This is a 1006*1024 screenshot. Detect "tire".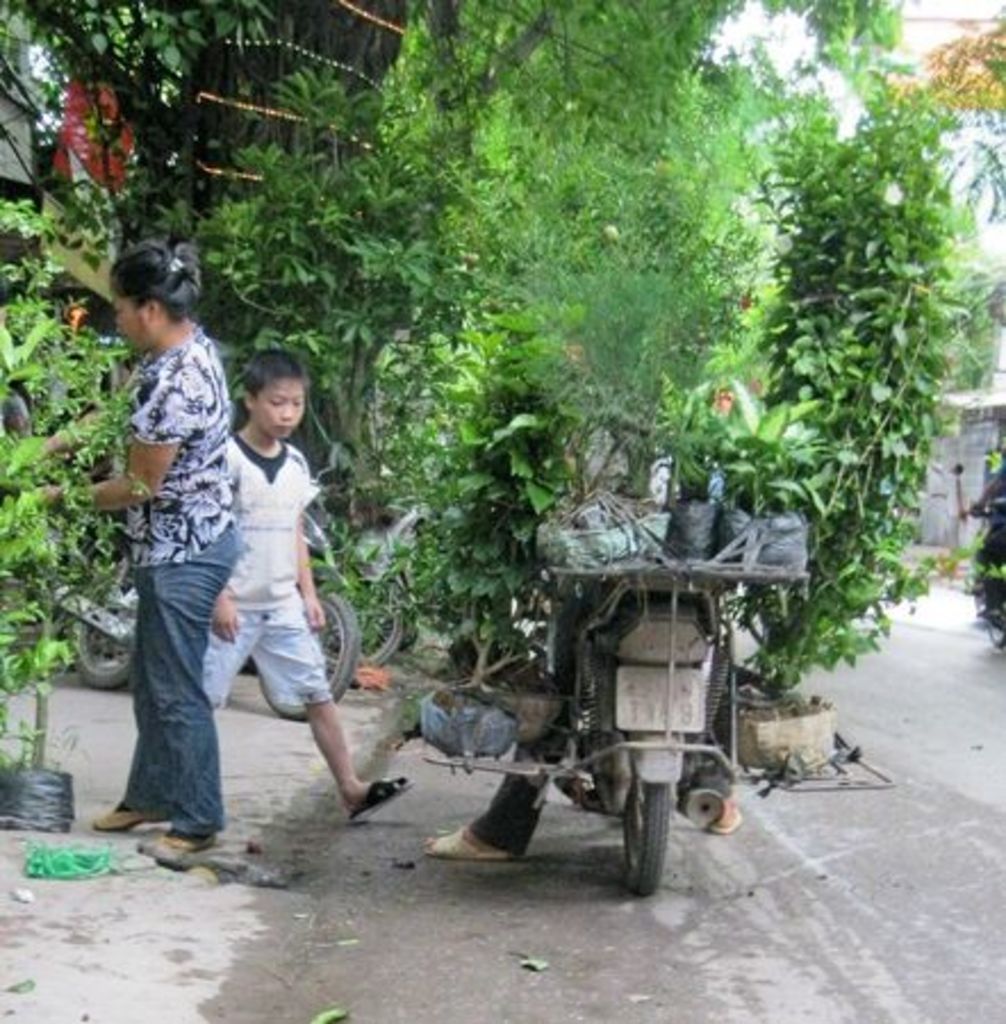
<region>250, 585, 360, 721</region>.
